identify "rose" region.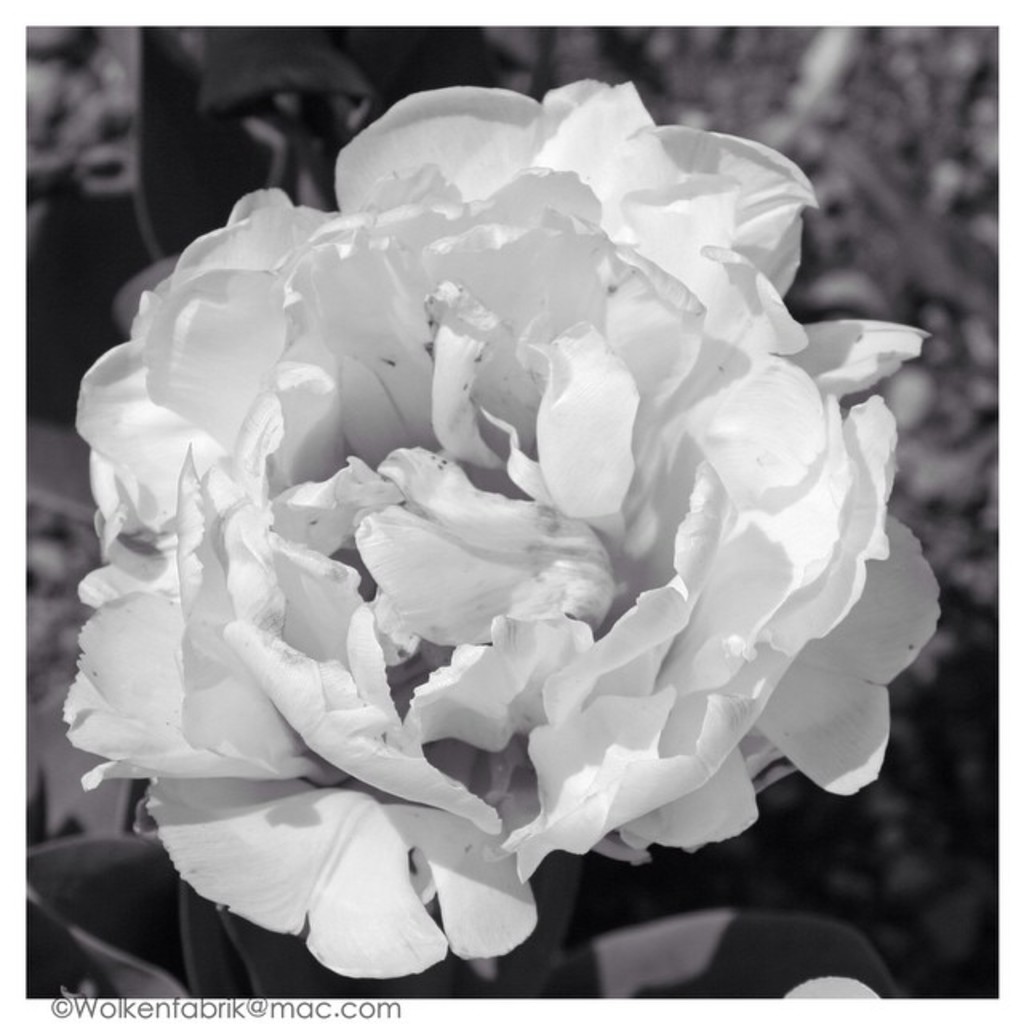
Region: [x1=59, y1=74, x2=944, y2=981].
